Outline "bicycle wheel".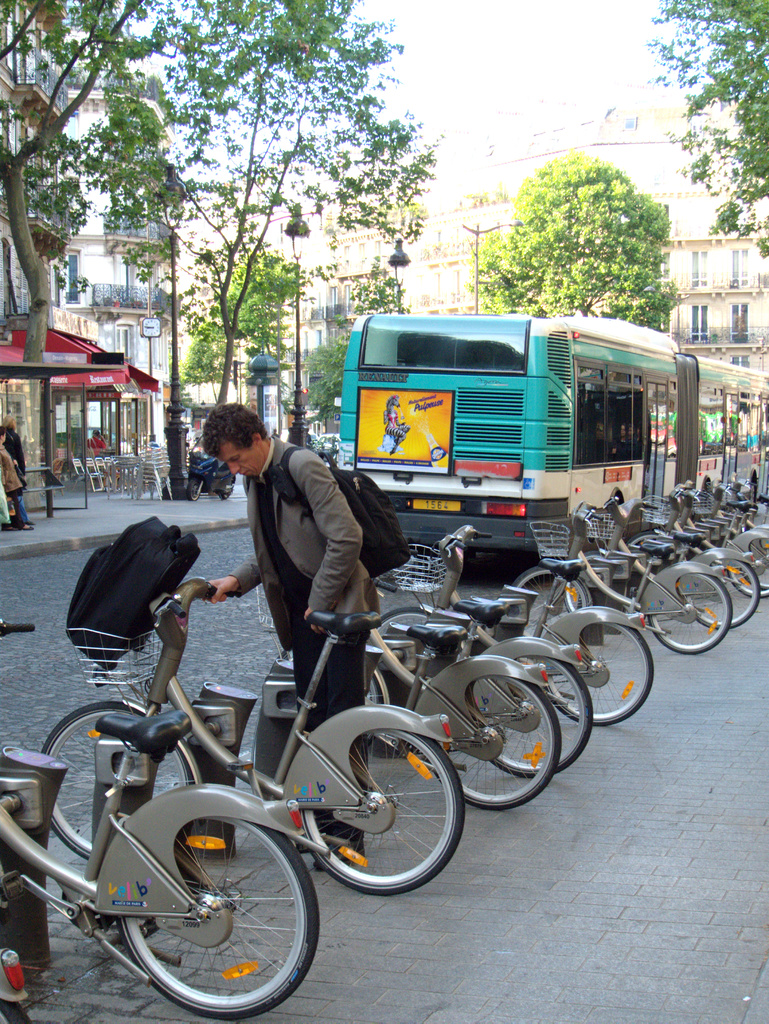
Outline: box=[629, 531, 665, 548].
